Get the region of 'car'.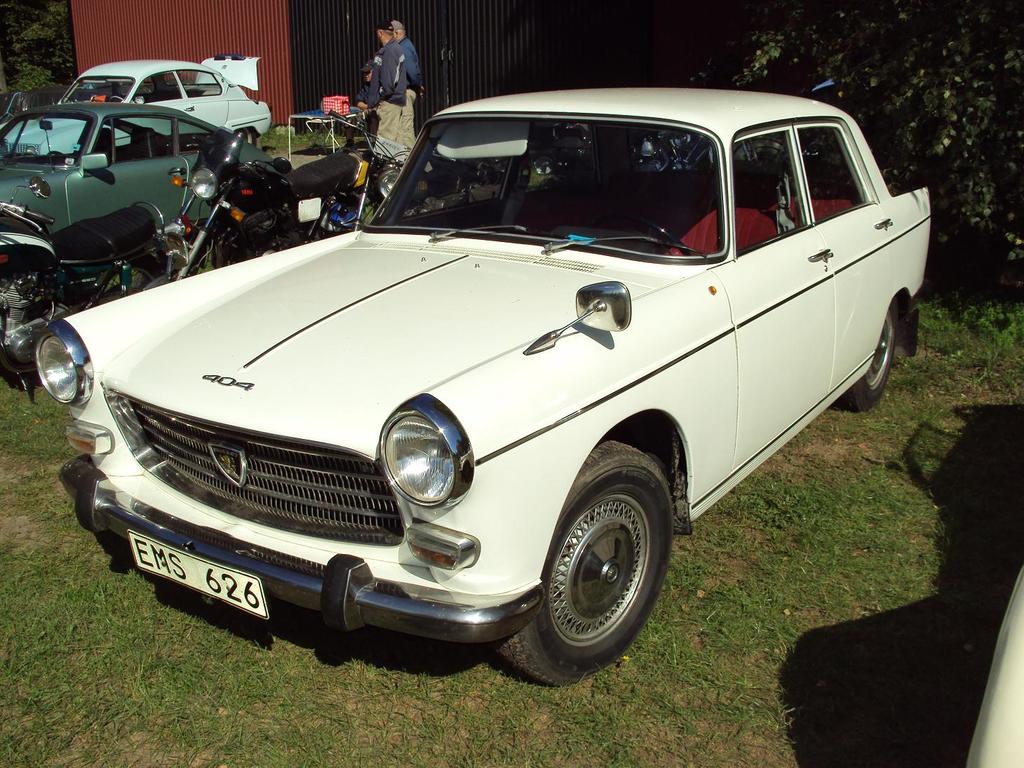
left=37, top=88, right=930, bottom=687.
